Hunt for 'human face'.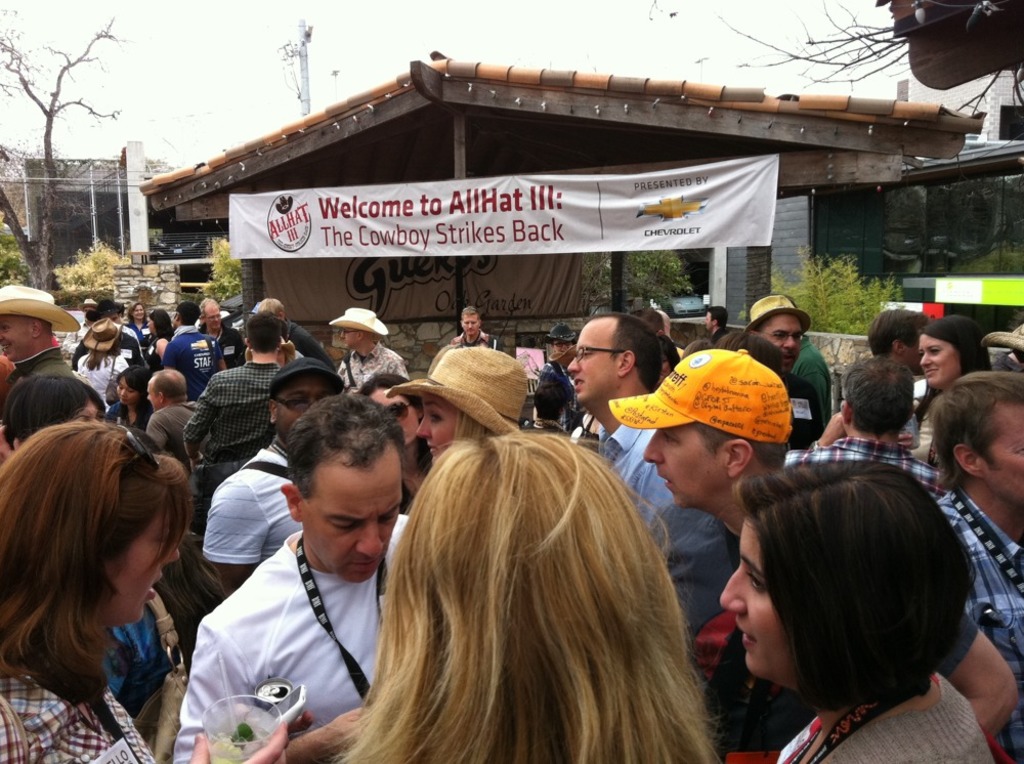
Hunted down at <box>974,407,1023,502</box>.
